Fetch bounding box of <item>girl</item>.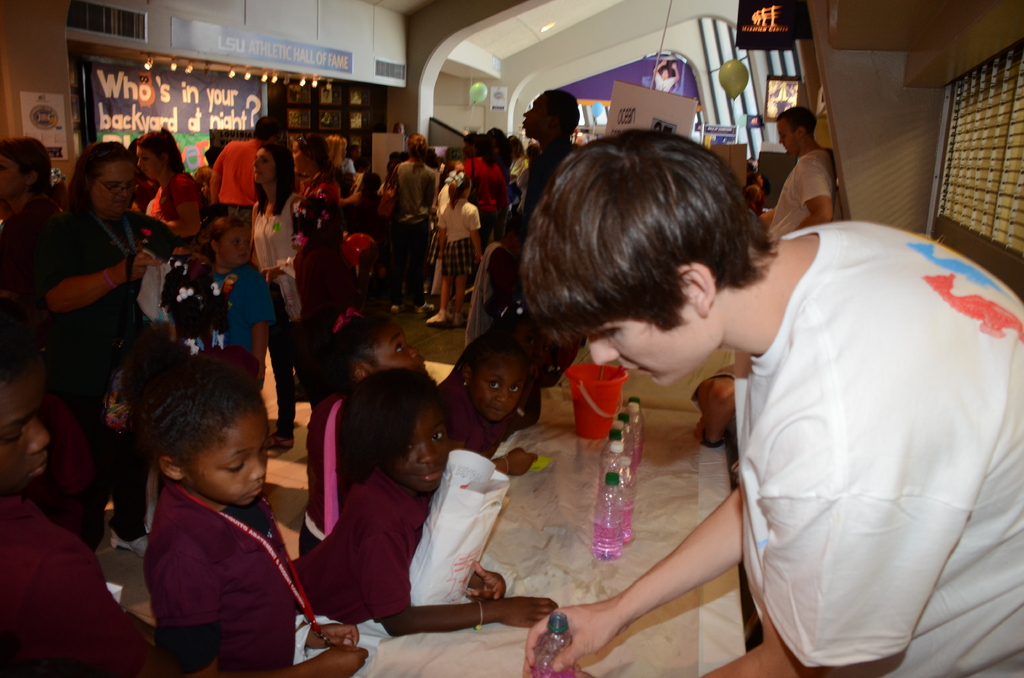
Bbox: 288 366 559 640.
